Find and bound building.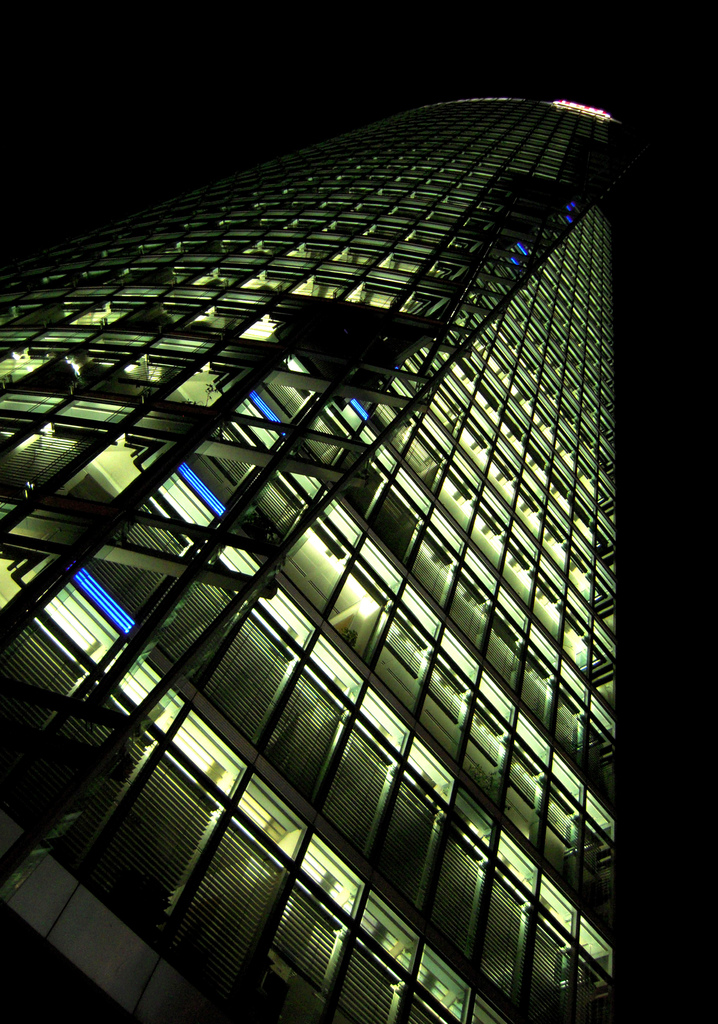
Bound: x1=0, y1=90, x2=626, y2=1023.
